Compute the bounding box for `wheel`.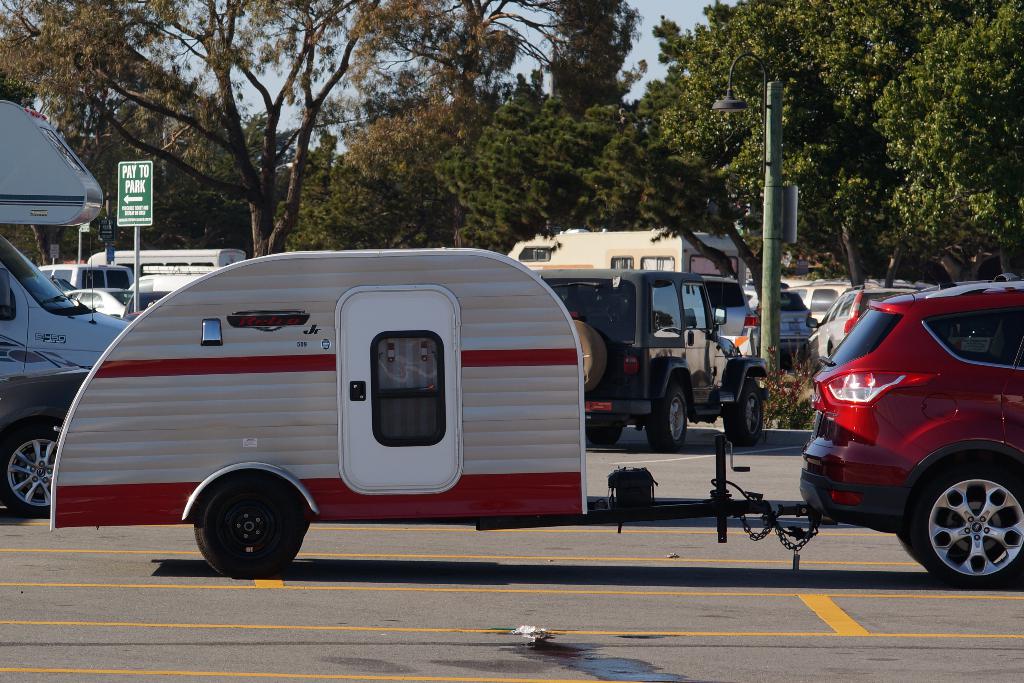
bbox=(916, 463, 1023, 589).
